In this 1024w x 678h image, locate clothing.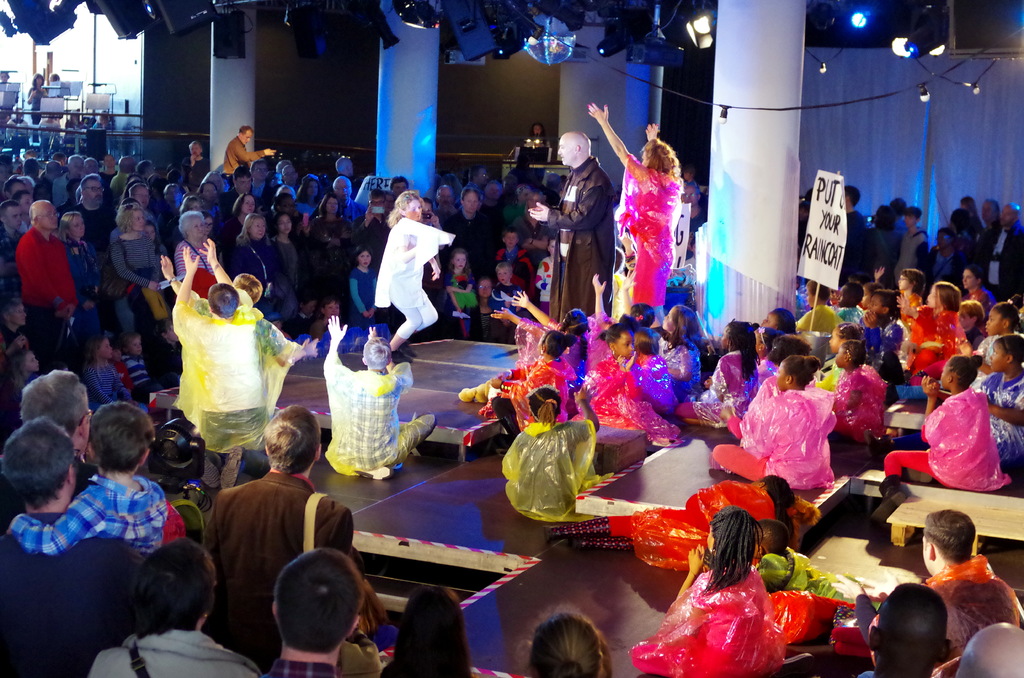
Bounding box: <bbox>112, 231, 159, 325</bbox>.
